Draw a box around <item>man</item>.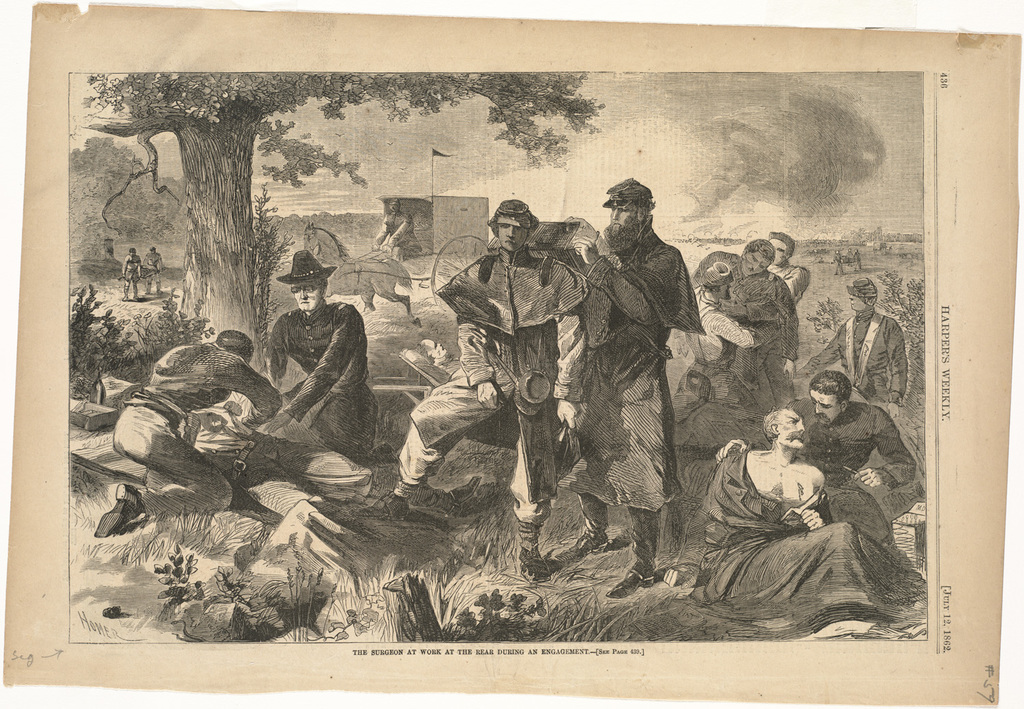
region(265, 251, 387, 470).
